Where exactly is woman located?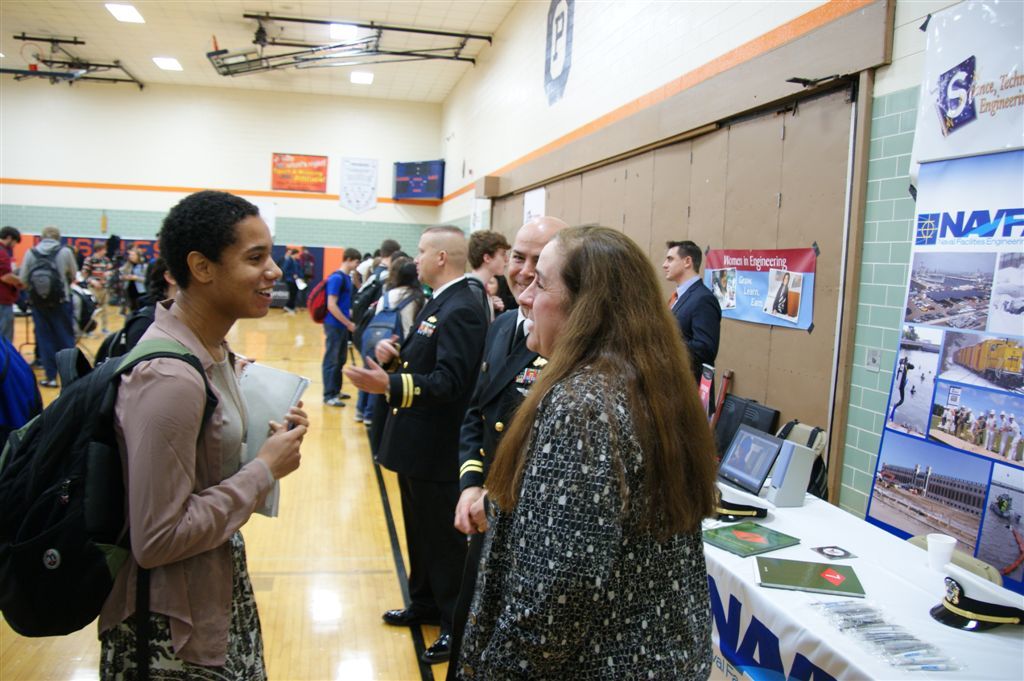
Its bounding box is BBox(437, 208, 735, 655).
